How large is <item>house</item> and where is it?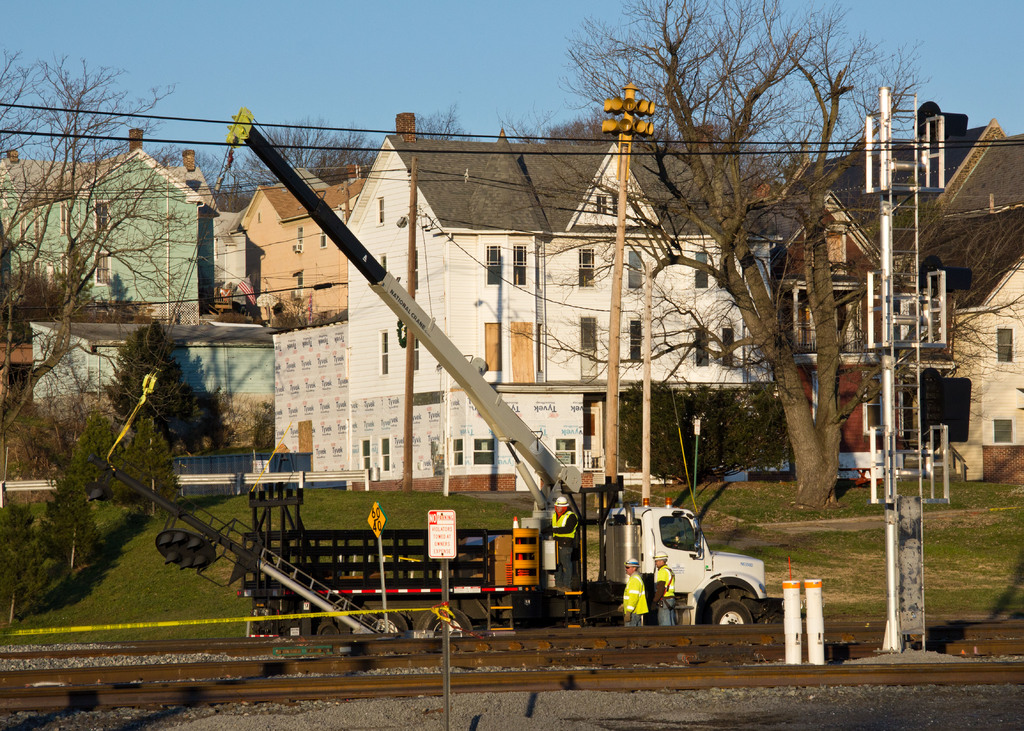
Bounding box: x1=779, y1=116, x2=1023, y2=493.
